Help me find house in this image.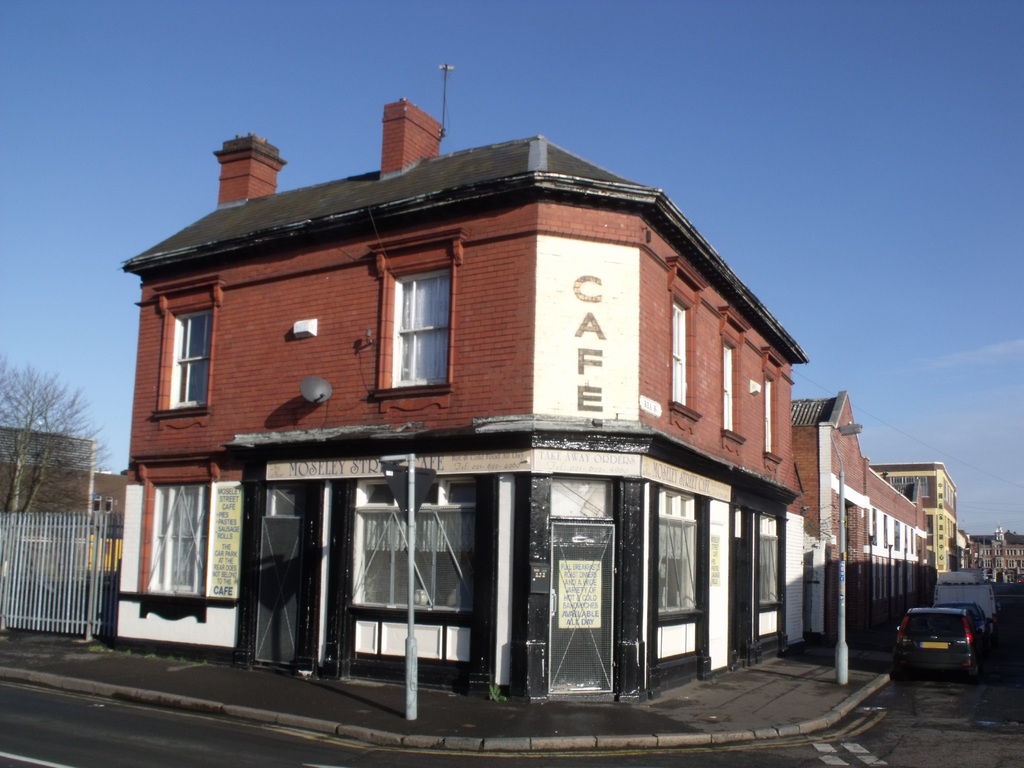
Found it: rect(81, 473, 125, 539).
